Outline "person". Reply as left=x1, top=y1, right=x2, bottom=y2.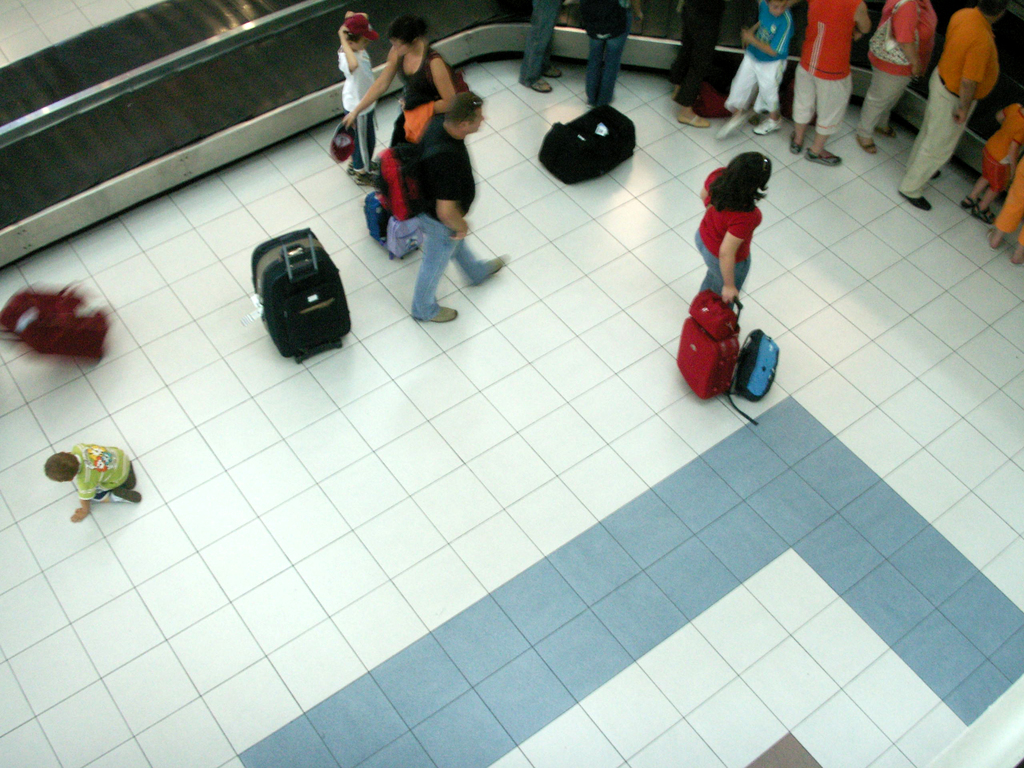
left=44, top=444, right=145, bottom=521.
